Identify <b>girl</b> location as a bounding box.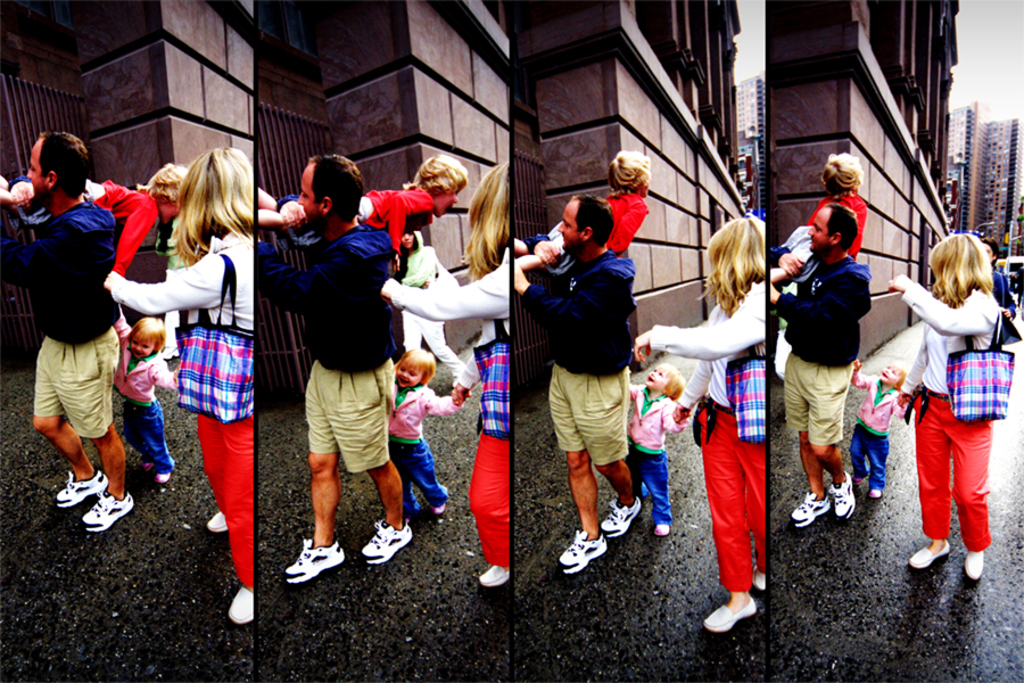
[625, 216, 779, 639].
